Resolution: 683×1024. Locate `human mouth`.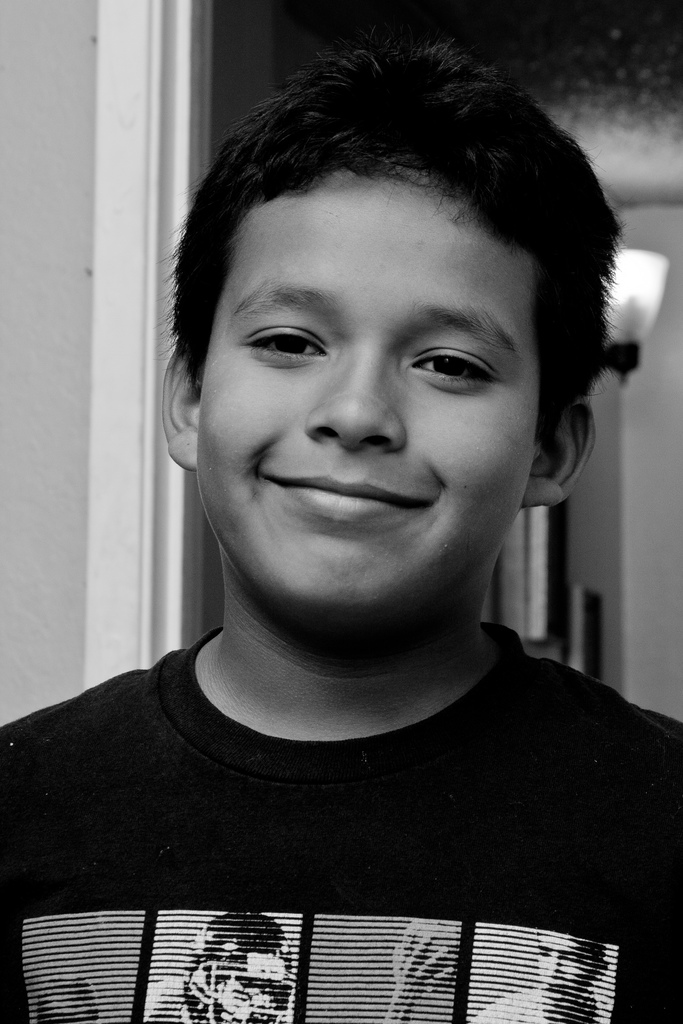
region(263, 469, 439, 519).
